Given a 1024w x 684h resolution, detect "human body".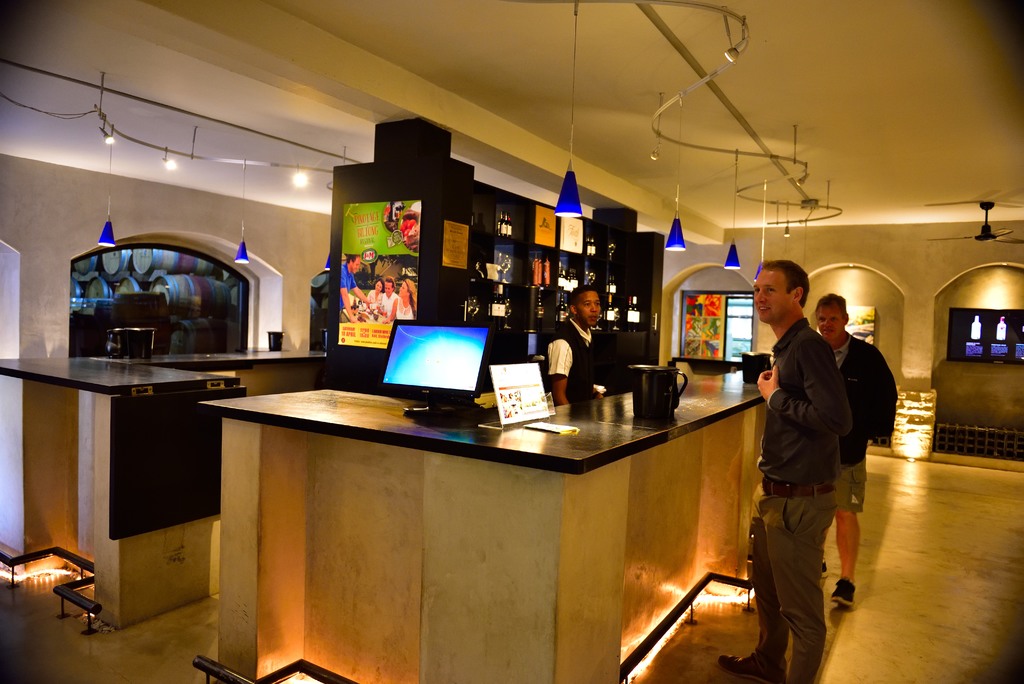
Rect(367, 287, 383, 303).
